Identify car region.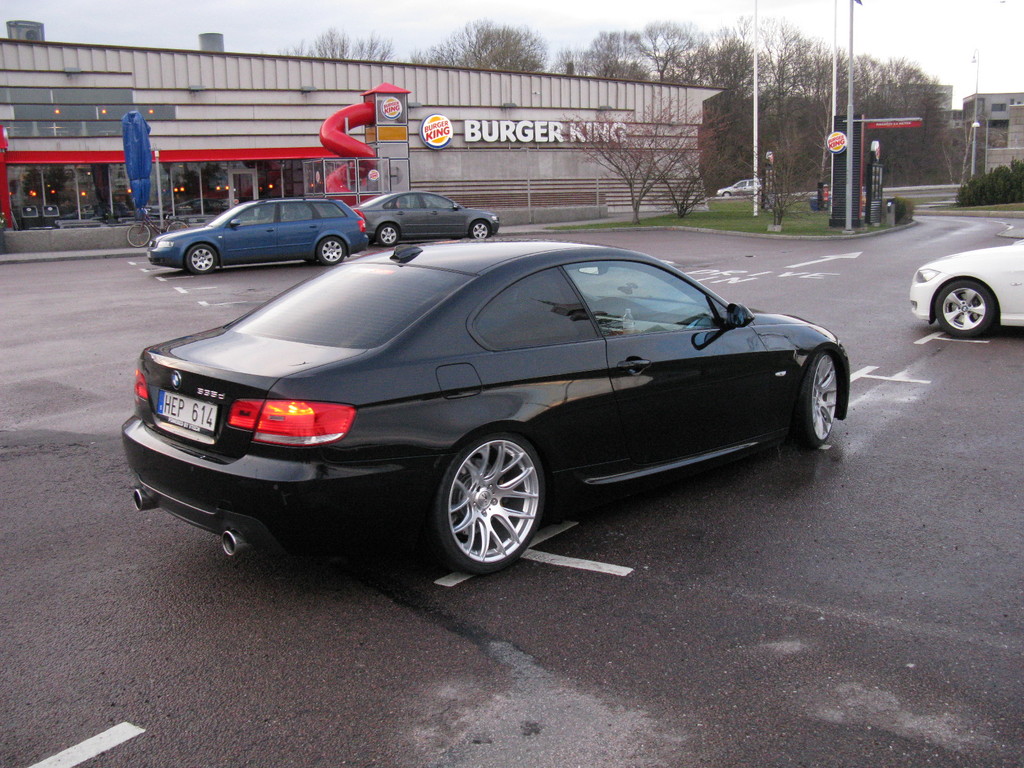
Region: BBox(909, 245, 1023, 335).
